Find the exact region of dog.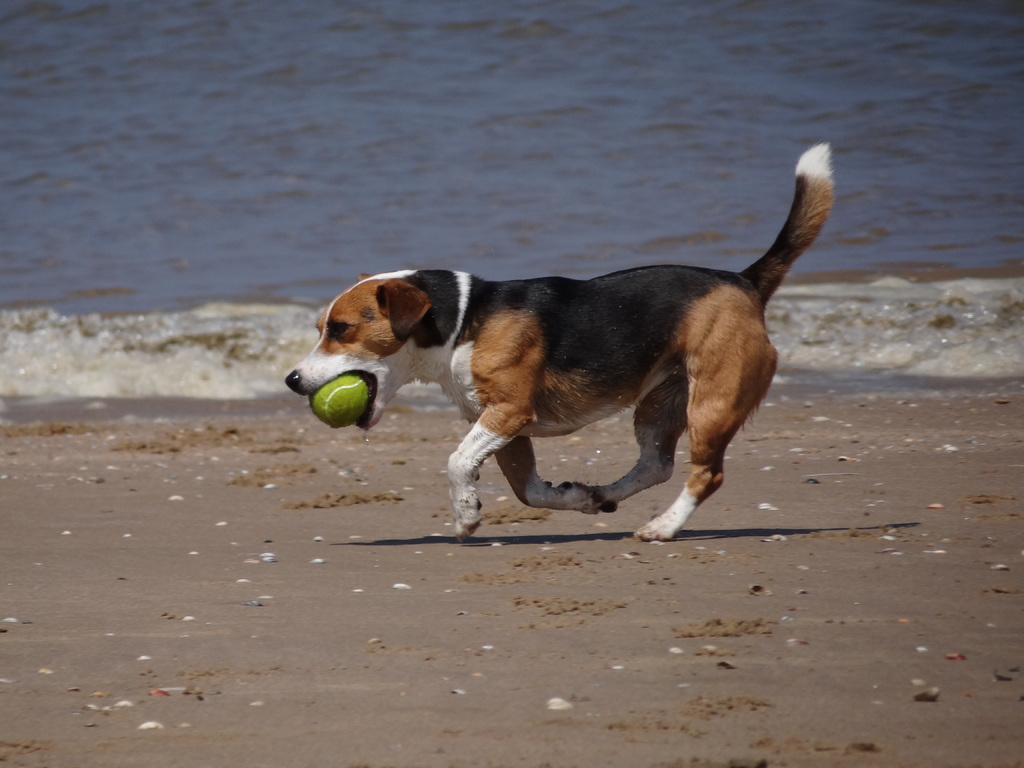
Exact region: locate(282, 141, 836, 543).
